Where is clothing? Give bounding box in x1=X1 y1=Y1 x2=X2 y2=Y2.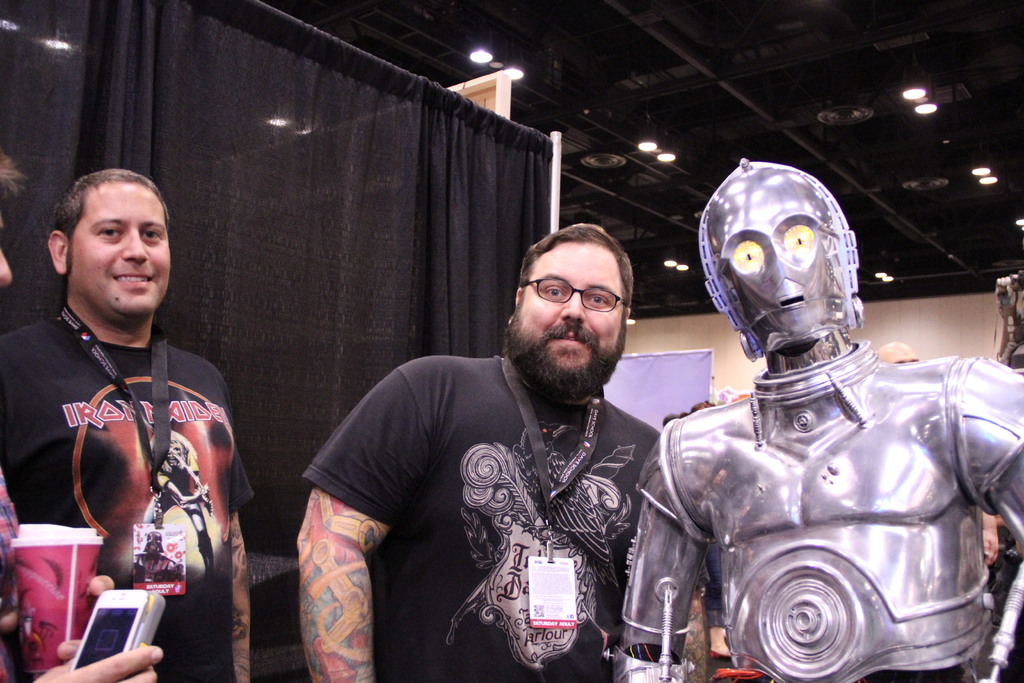
x1=301 y1=350 x2=659 y2=682.
